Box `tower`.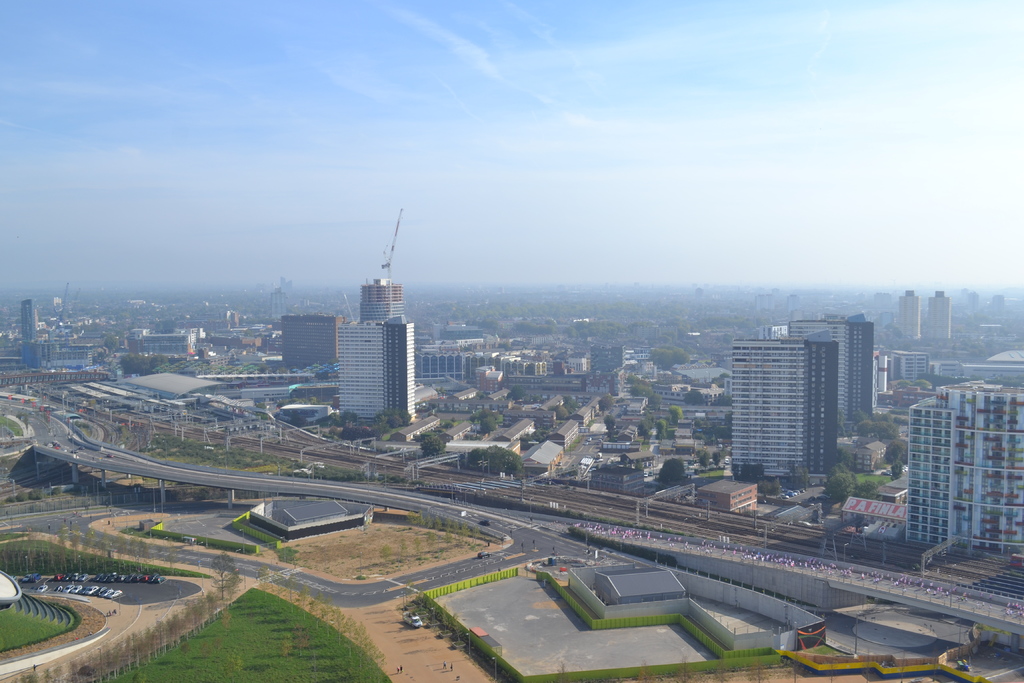
BBox(15, 289, 45, 369).
